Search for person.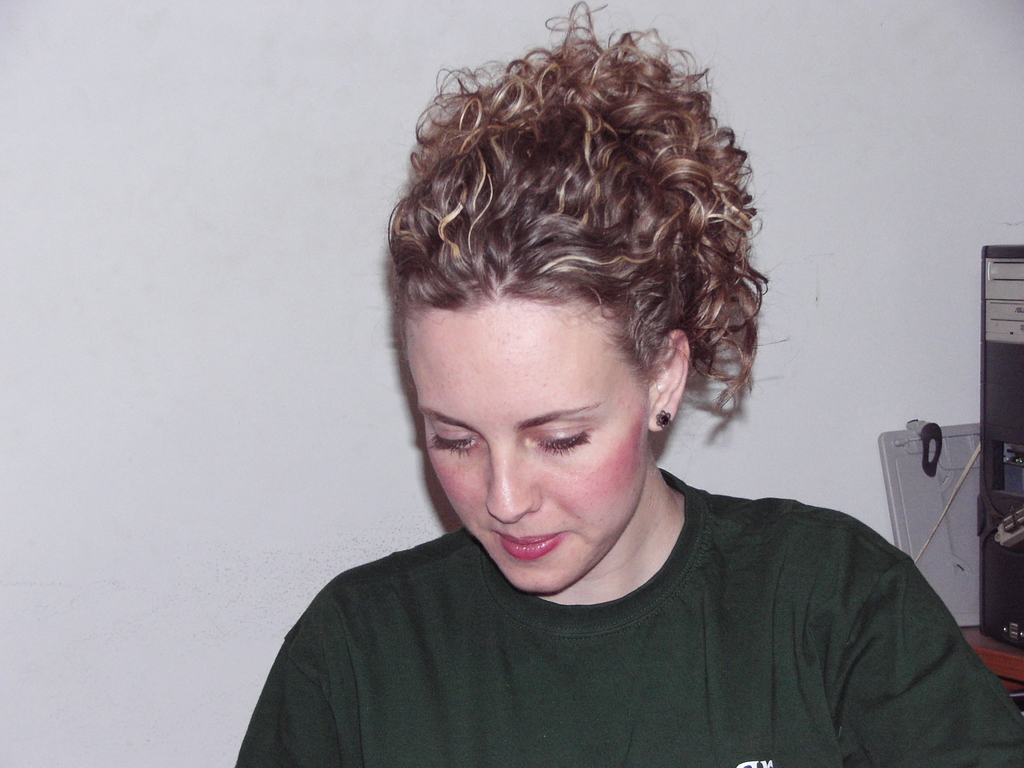
Found at bbox=(225, 63, 965, 761).
